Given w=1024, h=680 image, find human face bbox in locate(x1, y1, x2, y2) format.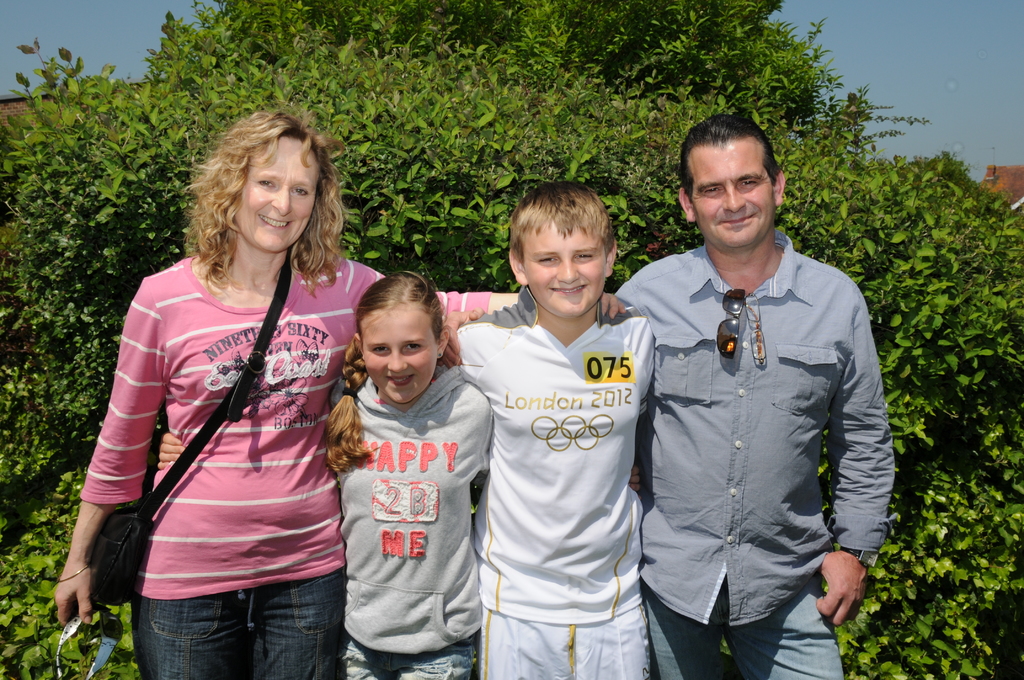
locate(363, 311, 442, 406).
